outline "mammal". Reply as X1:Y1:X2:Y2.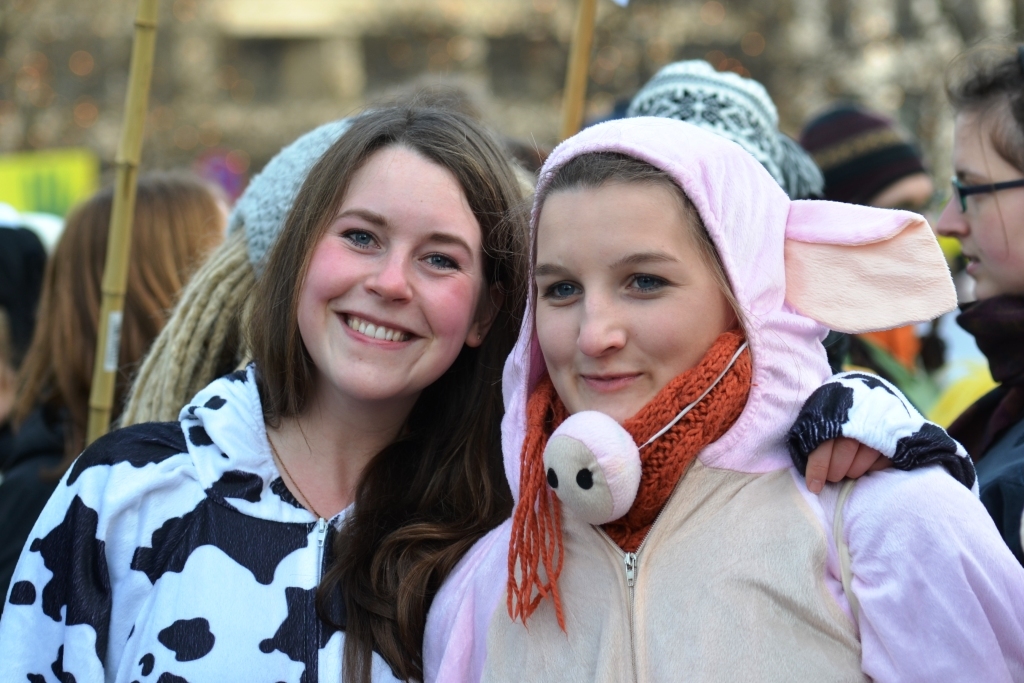
0:88:981:682.
